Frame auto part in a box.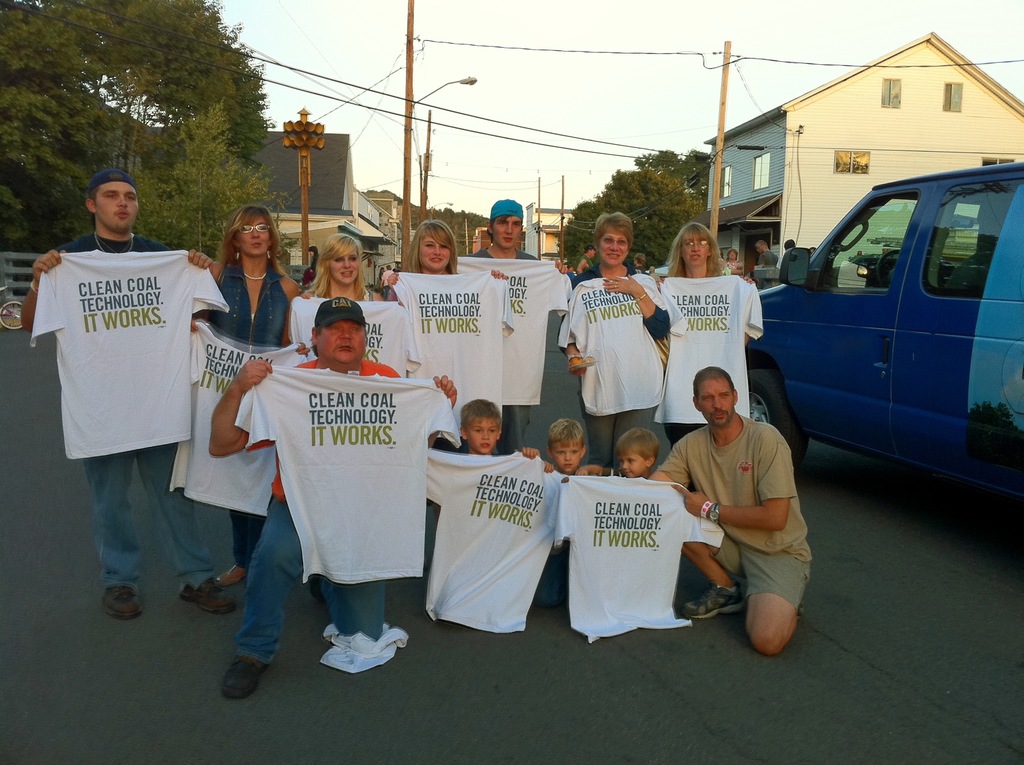
crop(785, 247, 812, 288).
